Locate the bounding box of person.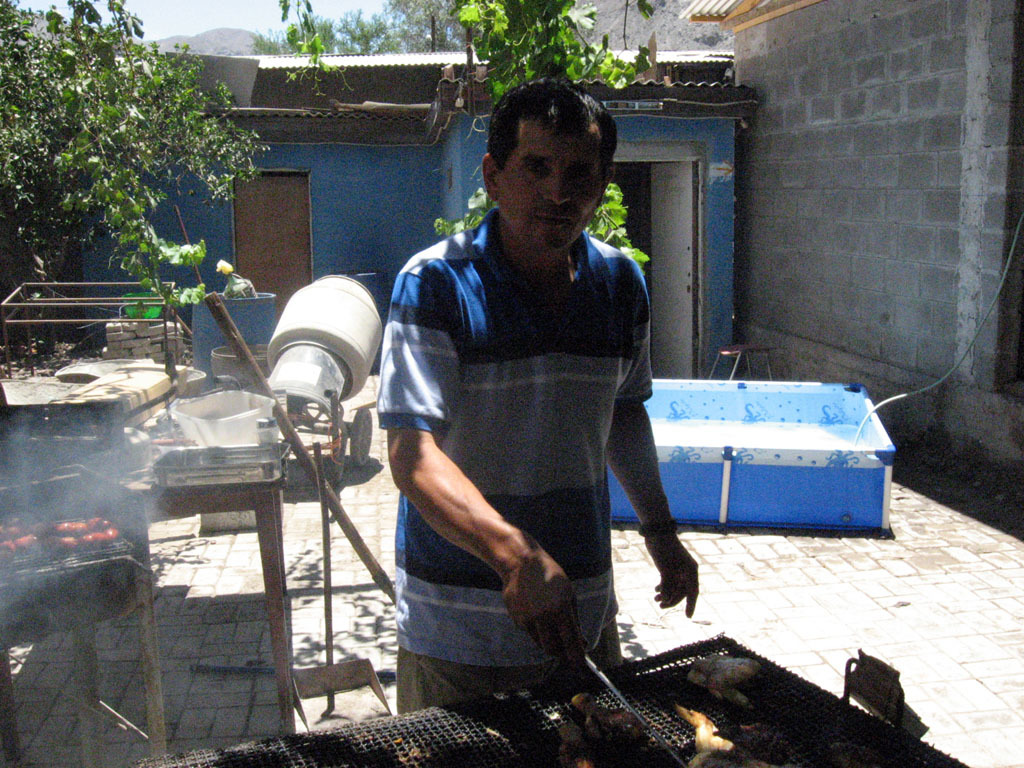
Bounding box: <box>375,74,702,710</box>.
